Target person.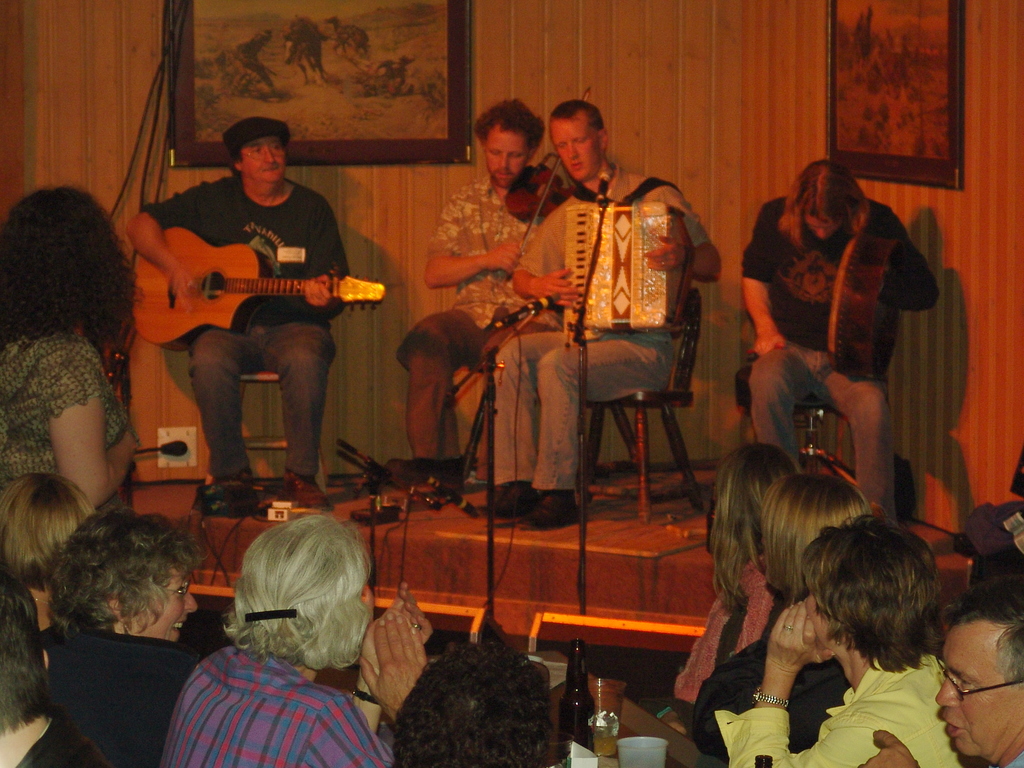
Target region: <box>470,98,724,534</box>.
